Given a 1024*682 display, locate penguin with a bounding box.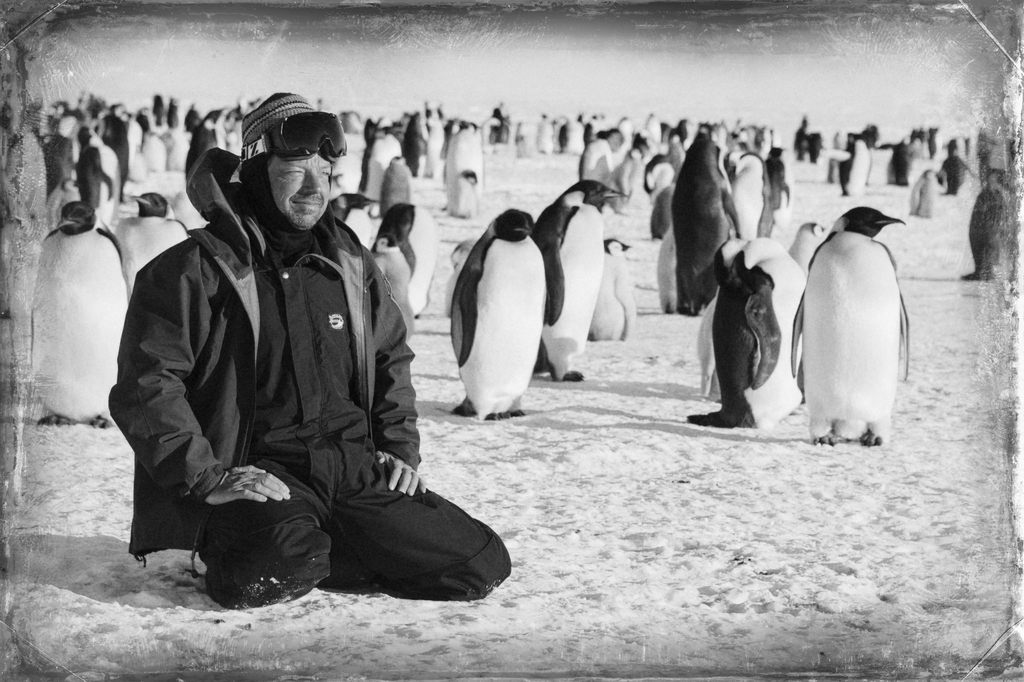
Located: 515,122,529,155.
